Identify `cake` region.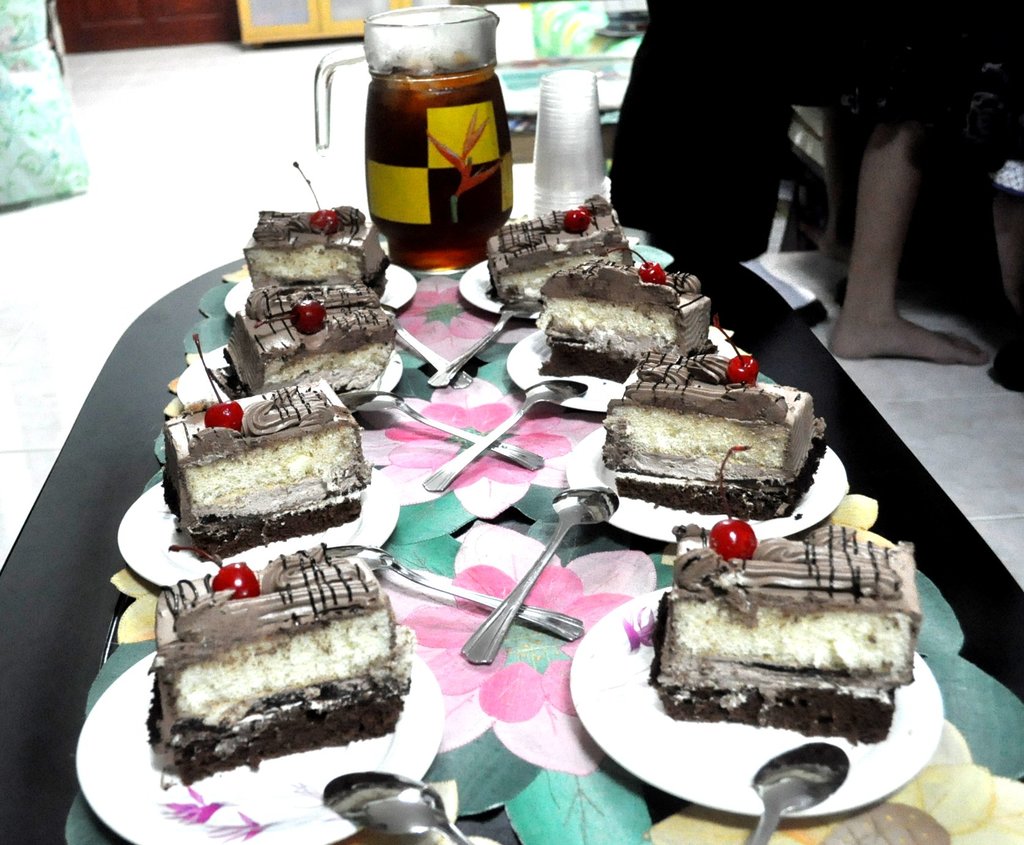
Region: x1=488 y1=211 x2=626 y2=303.
